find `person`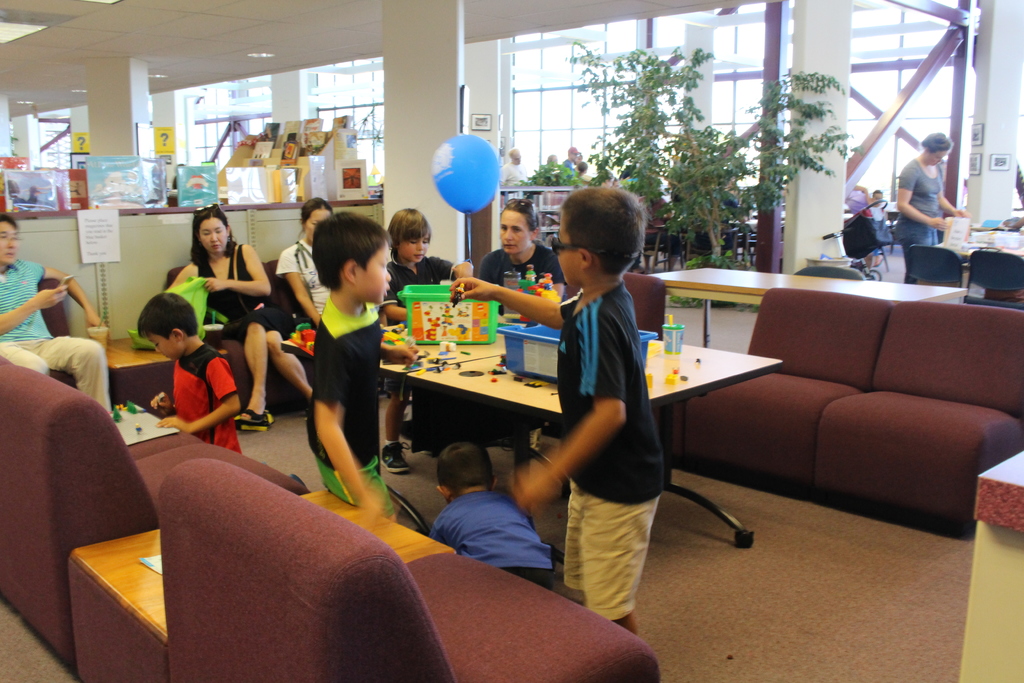
l=1, t=205, r=116, b=422
